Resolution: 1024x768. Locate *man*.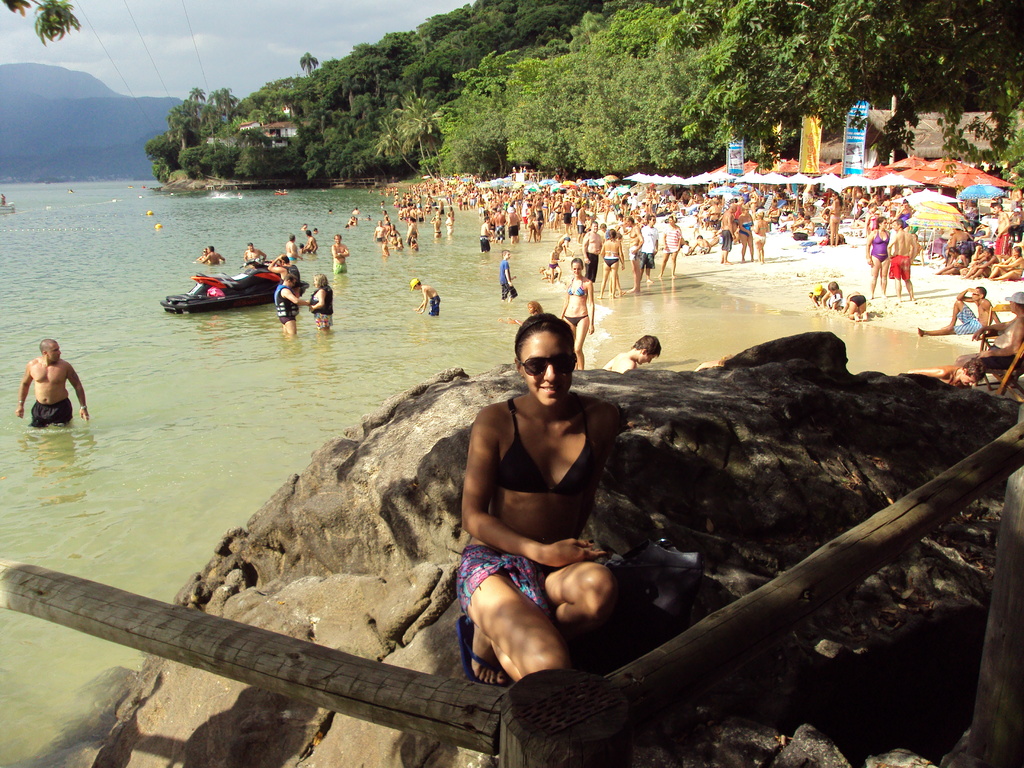
x1=406 y1=218 x2=419 y2=241.
